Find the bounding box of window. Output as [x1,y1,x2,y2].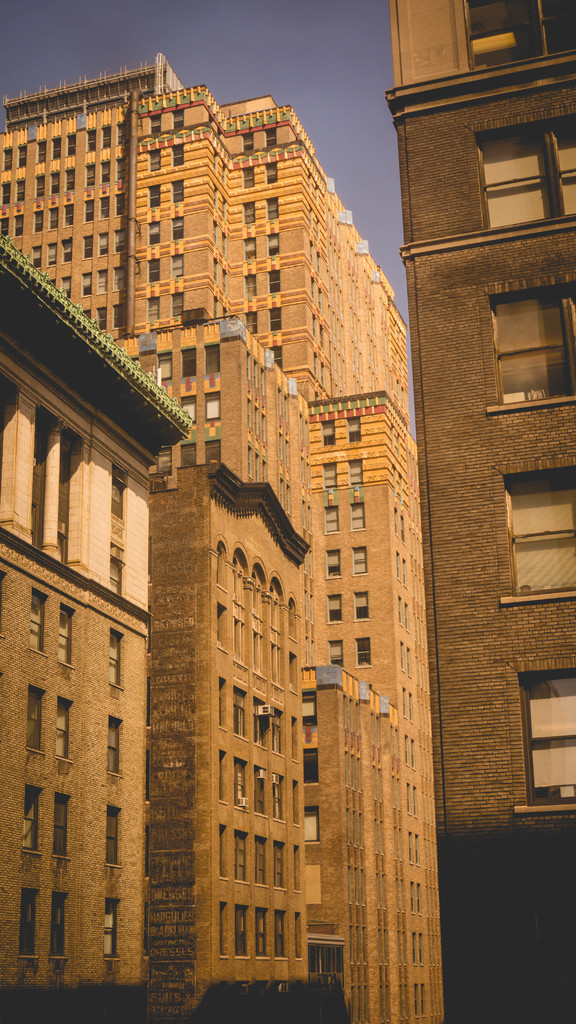
[148,220,160,244].
